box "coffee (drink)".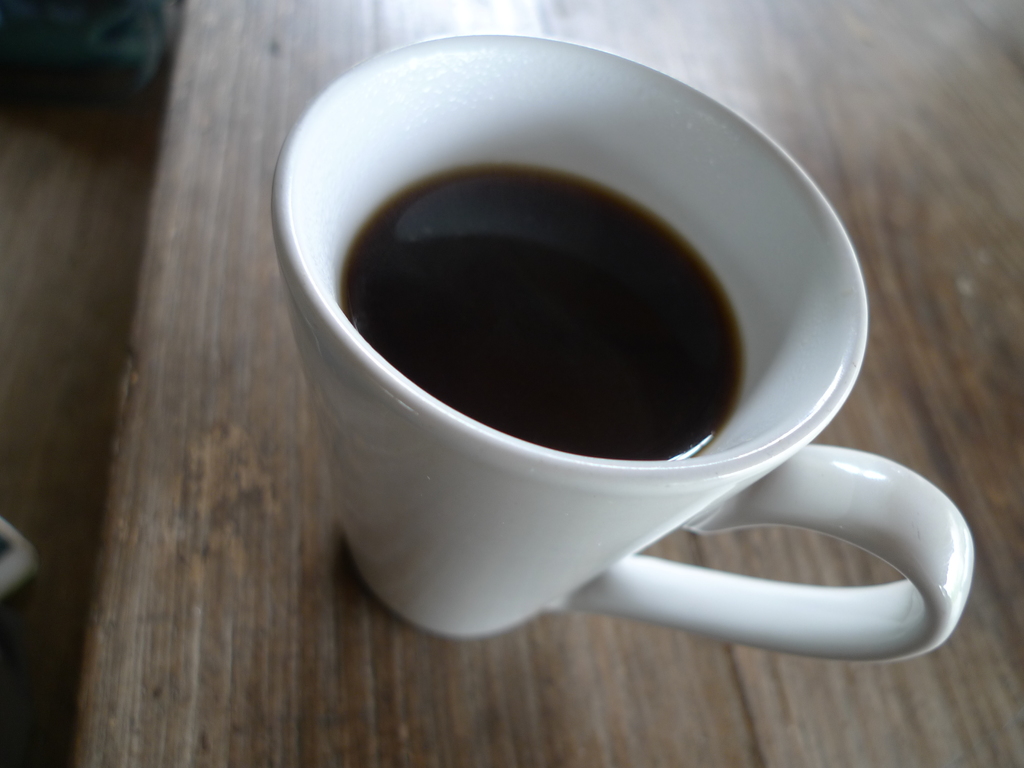
336/166/742/463.
